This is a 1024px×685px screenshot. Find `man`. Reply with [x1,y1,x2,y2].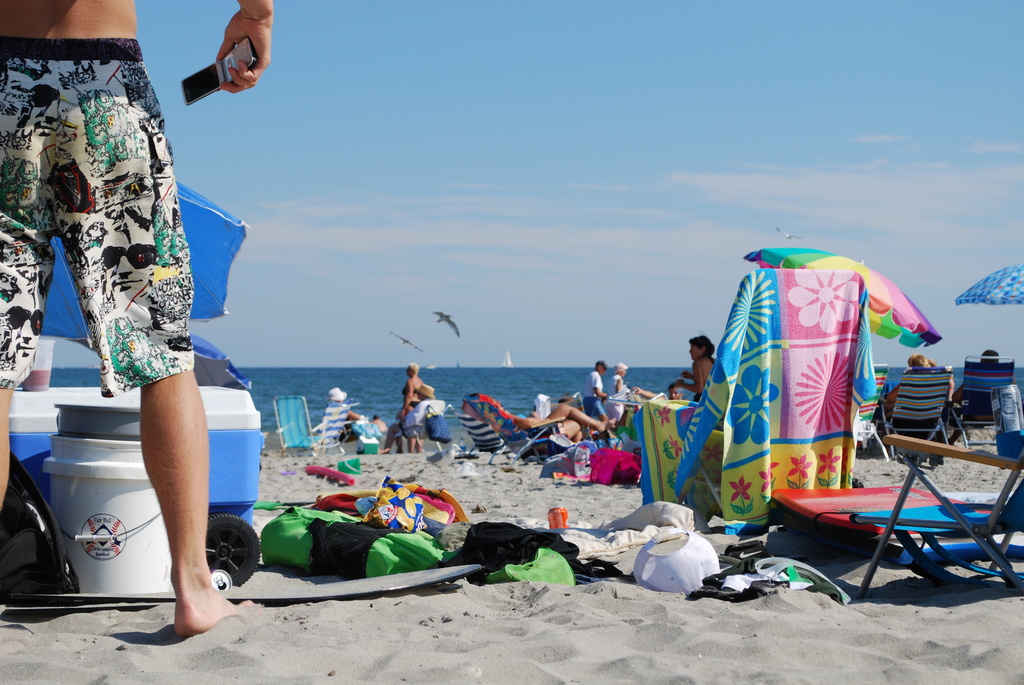
[583,354,611,422].
